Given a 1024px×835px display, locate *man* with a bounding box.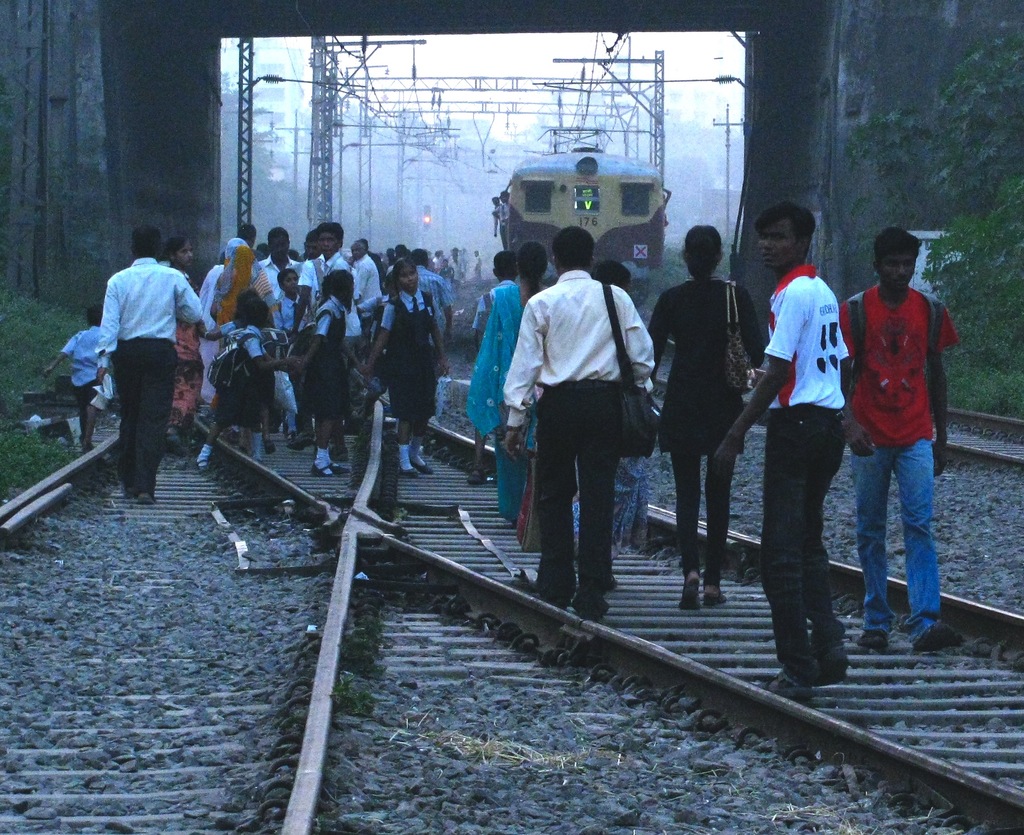
Located: 836/220/956/658.
